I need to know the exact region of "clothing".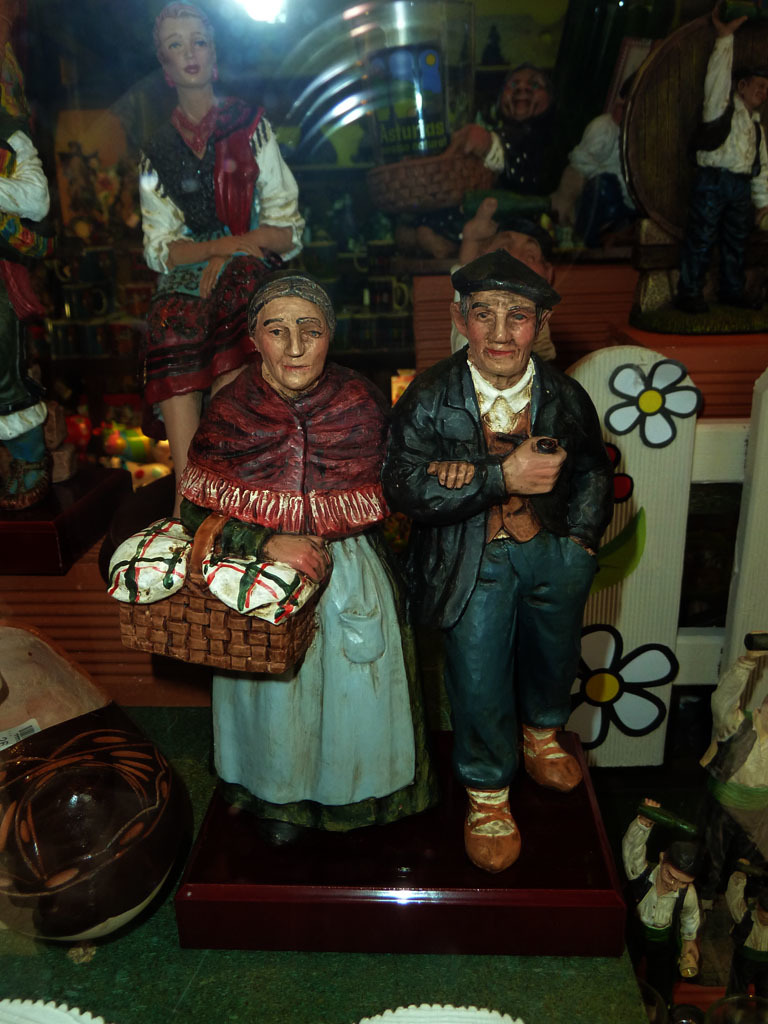
Region: Rect(101, 85, 296, 432).
